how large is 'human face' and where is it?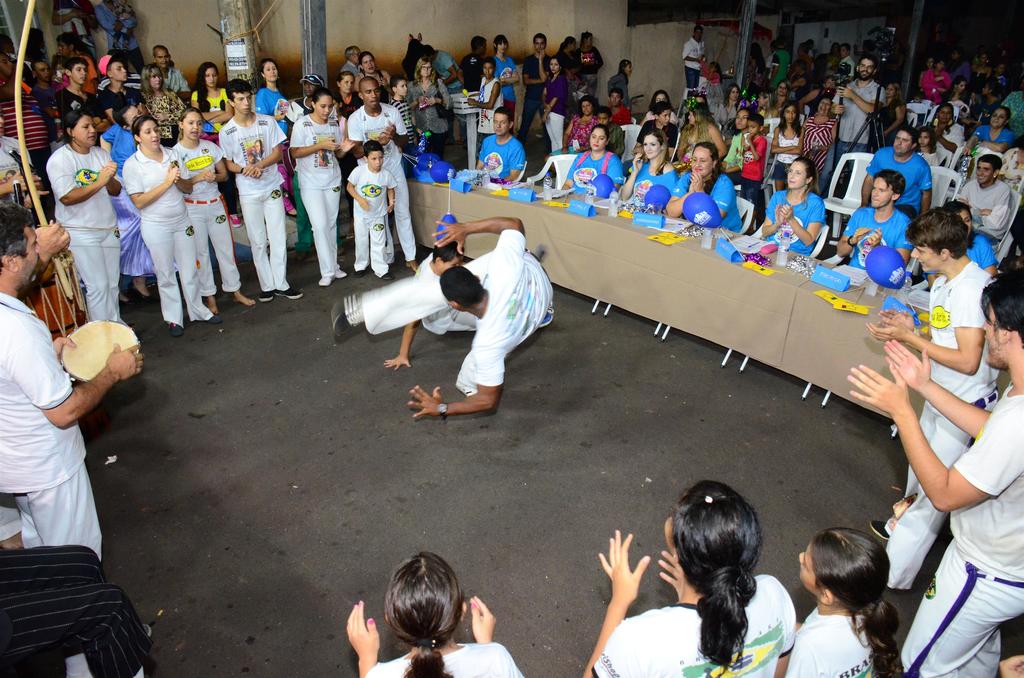
Bounding box: 653:92:670:104.
